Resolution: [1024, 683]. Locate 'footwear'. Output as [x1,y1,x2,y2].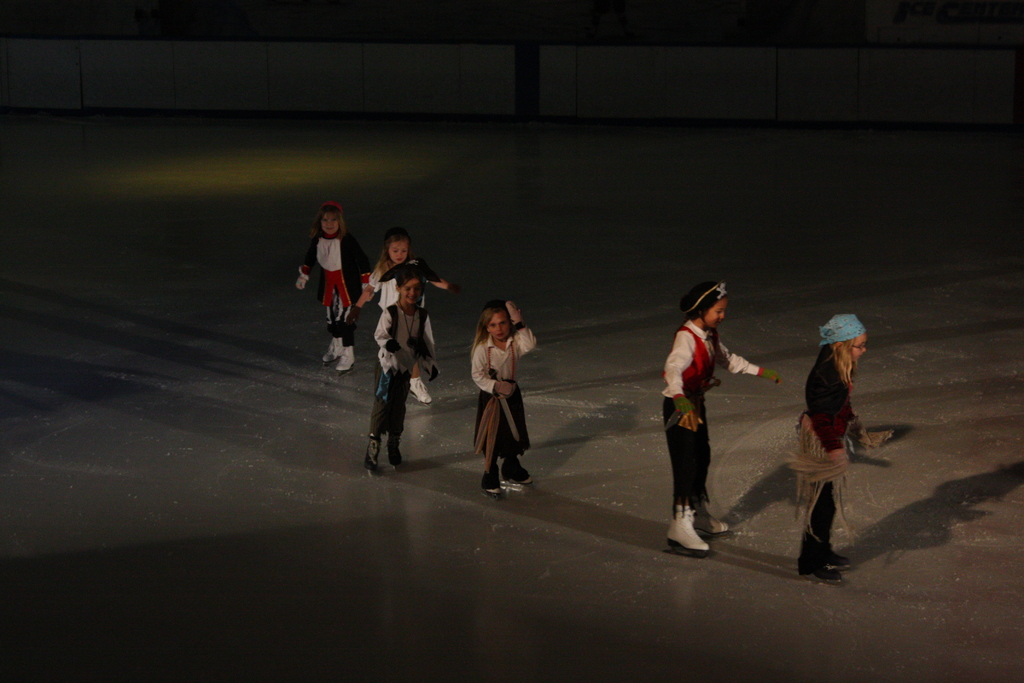
[362,436,381,477].
